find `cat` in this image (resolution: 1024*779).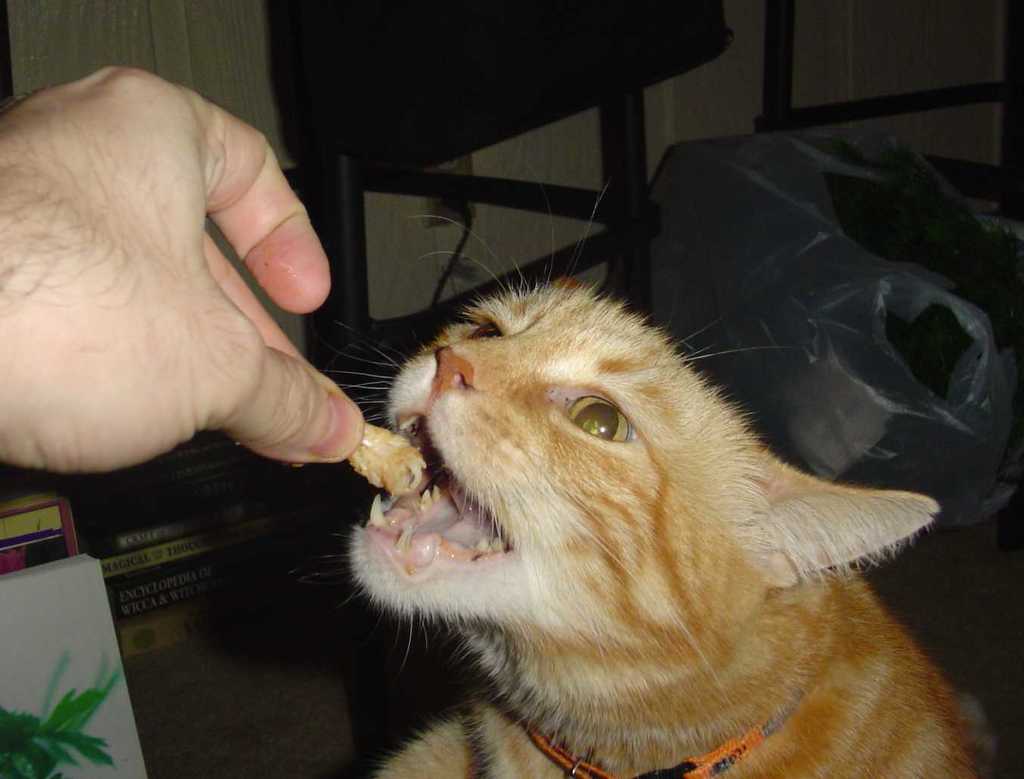
(left=345, top=218, right=998, bottom=778).
